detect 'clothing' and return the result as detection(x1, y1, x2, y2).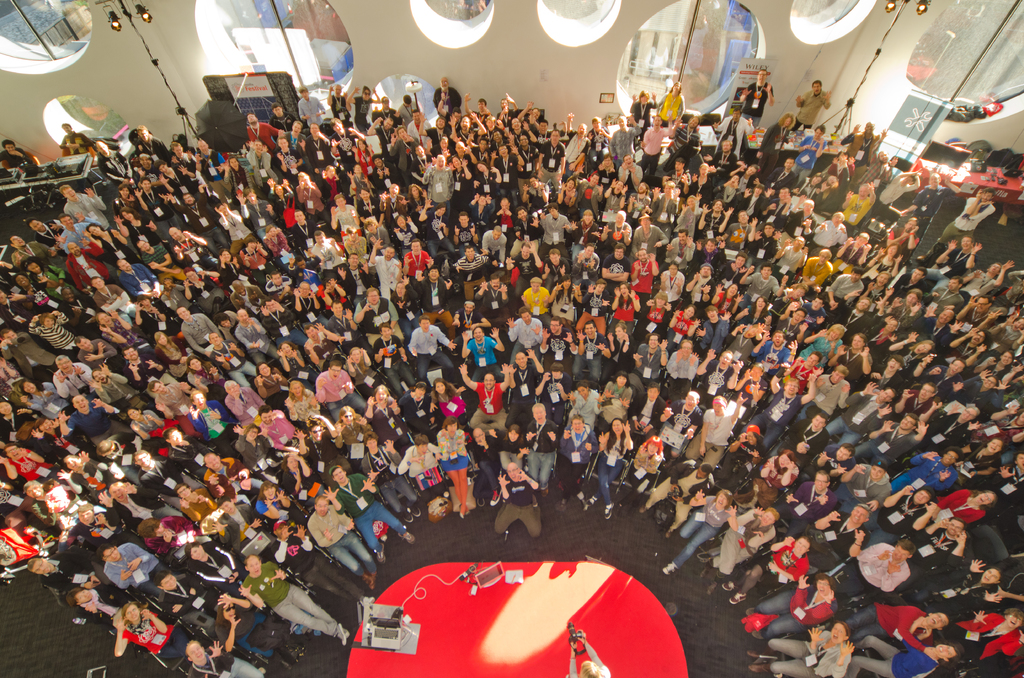
detection(97, 149, 136, 180).
